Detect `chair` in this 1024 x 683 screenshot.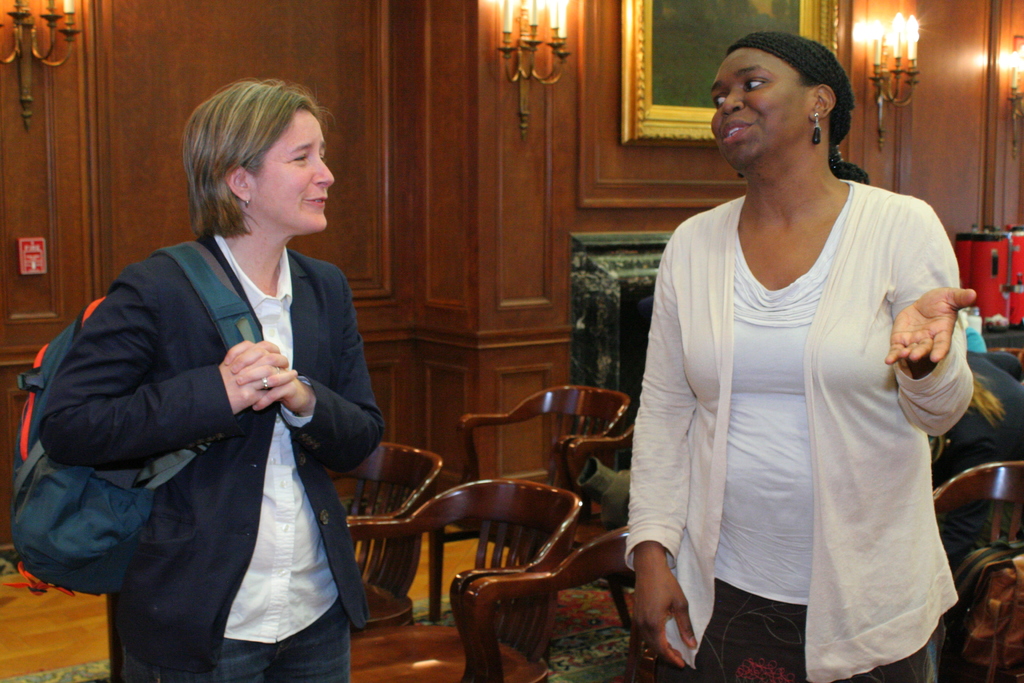
Detection: (924, 464, 1023, 682).
